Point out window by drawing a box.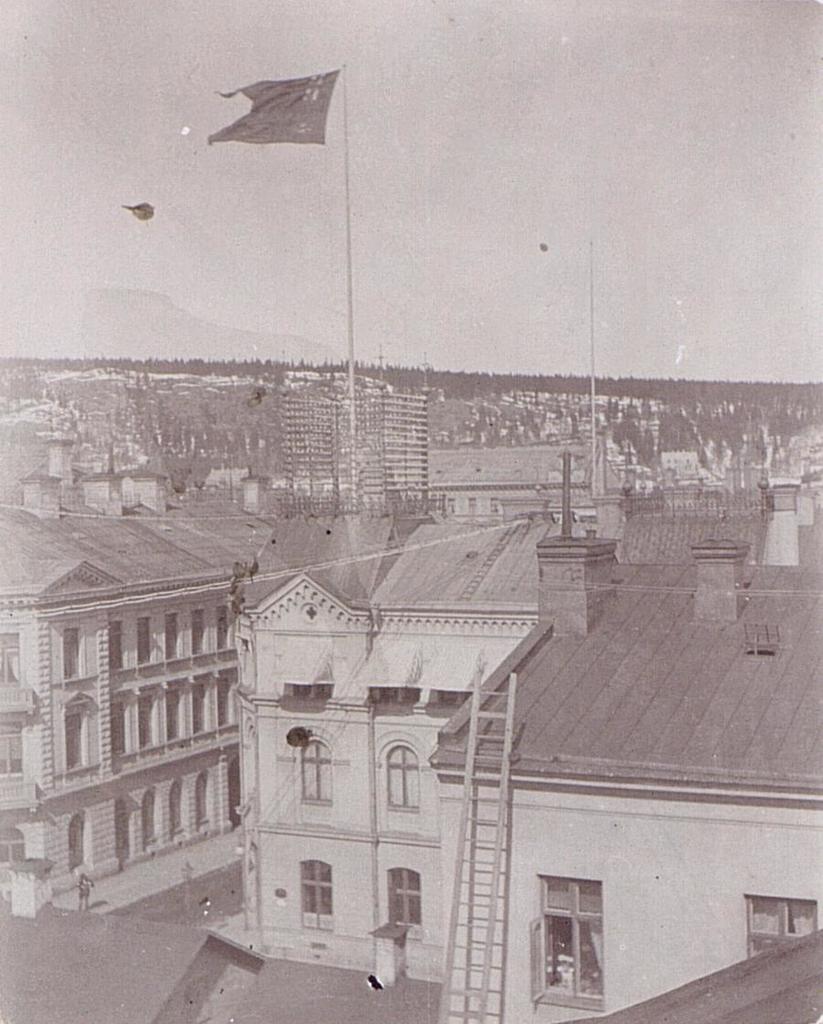
[200, 768, 209, 827].
